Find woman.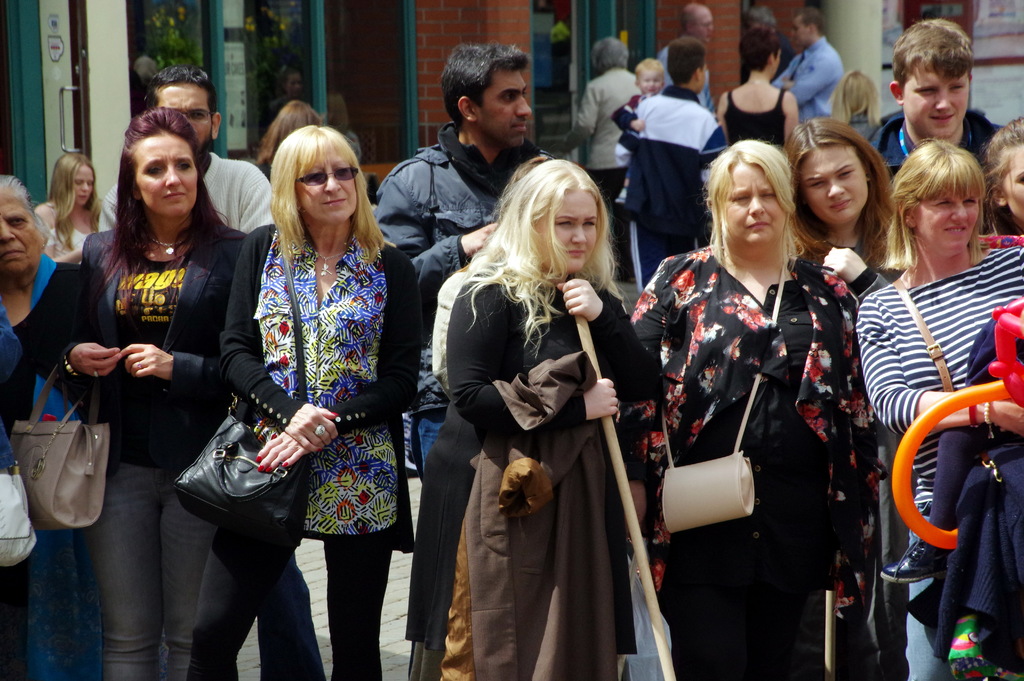
(left=0, top=172, right=83, bottom=680).
